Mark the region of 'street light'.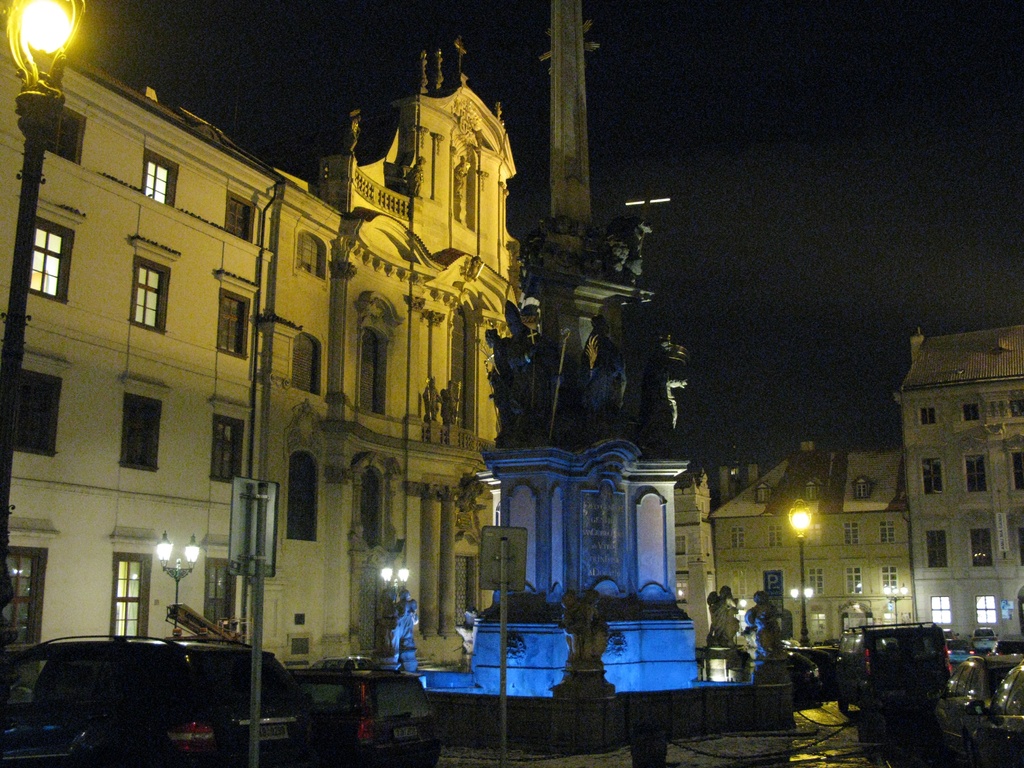
Region: [left=0, top=0, right=101, bottom=651].
